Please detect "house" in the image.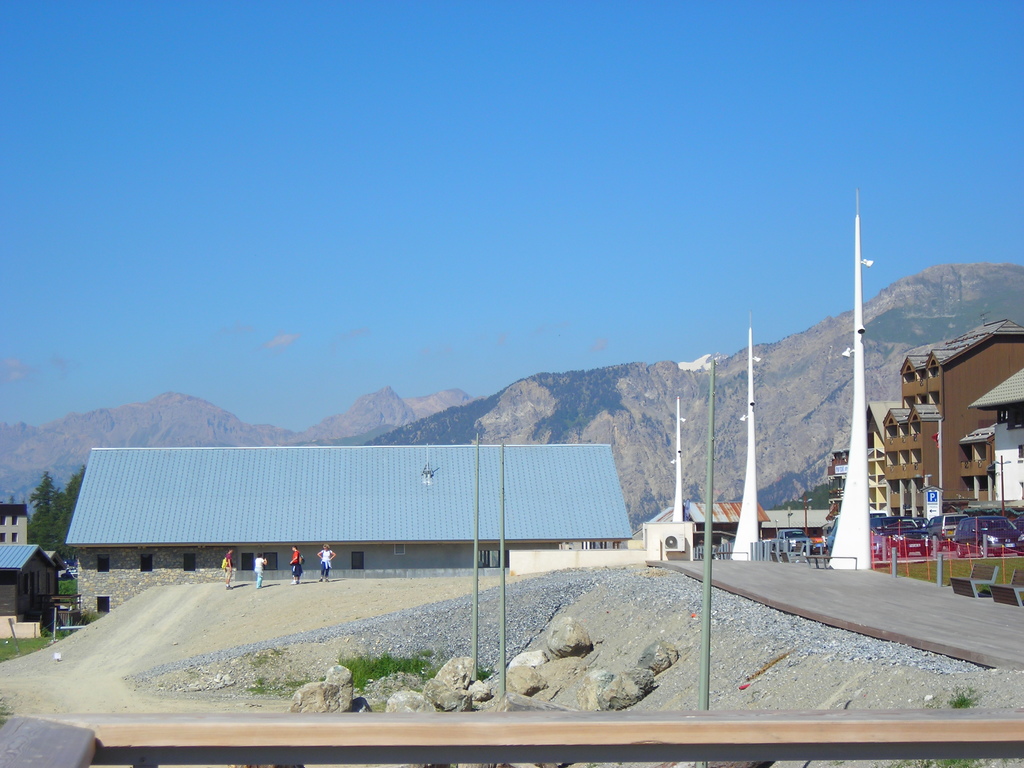
crop(1, 504, 27, 541).
